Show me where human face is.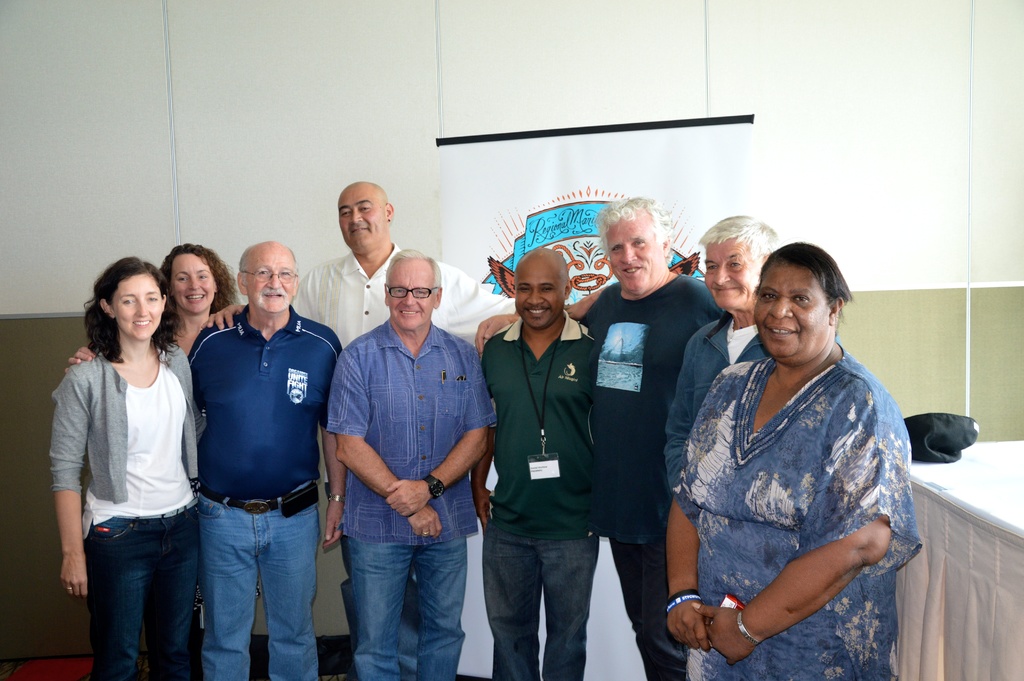
human face is at bbox=(517, 258, 563, 327).
